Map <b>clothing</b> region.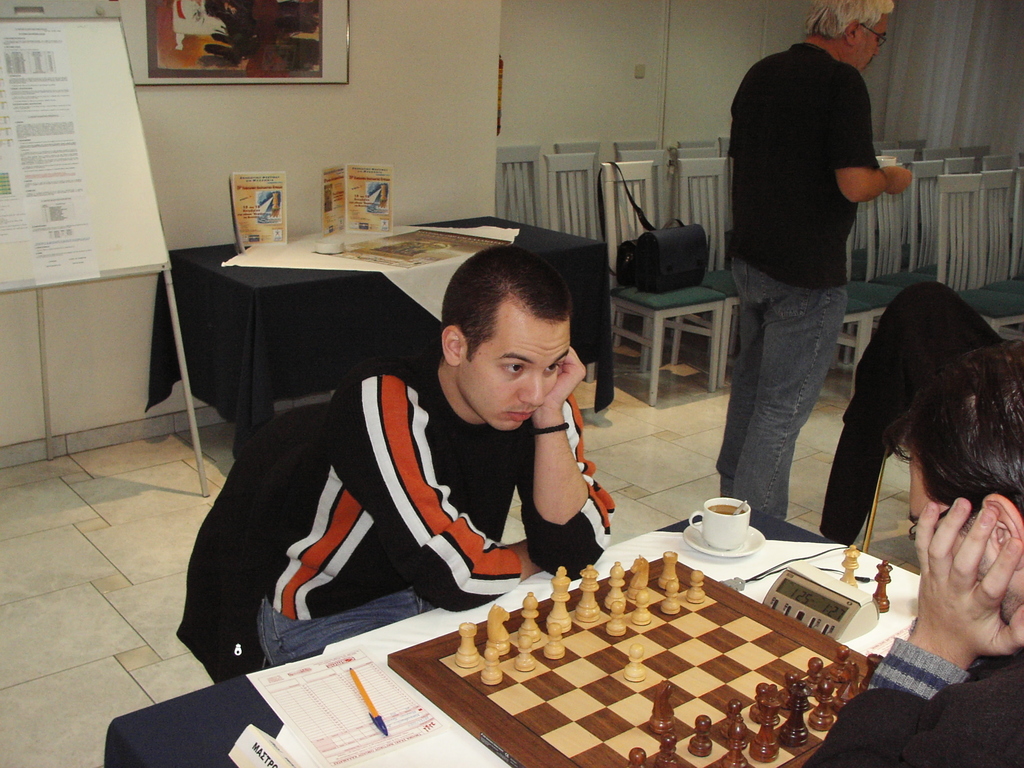
Mapped to [x1=719, y1=42, x2=873, y2=522].
